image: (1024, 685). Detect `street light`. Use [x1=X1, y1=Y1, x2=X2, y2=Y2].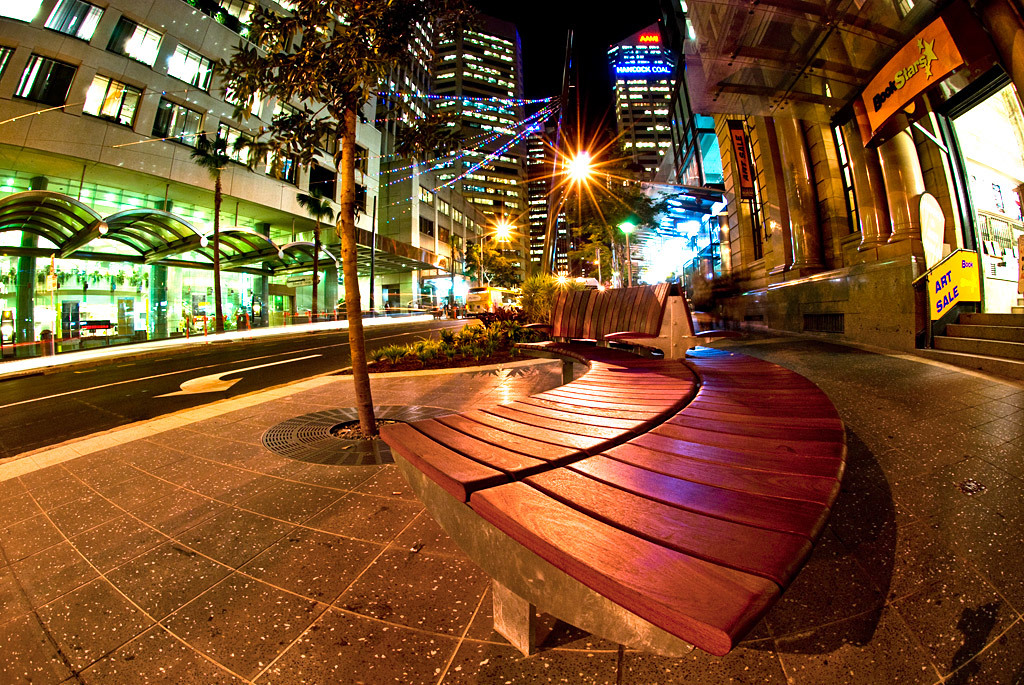
[x1=589, y1=244, x2=602, y2=281].
